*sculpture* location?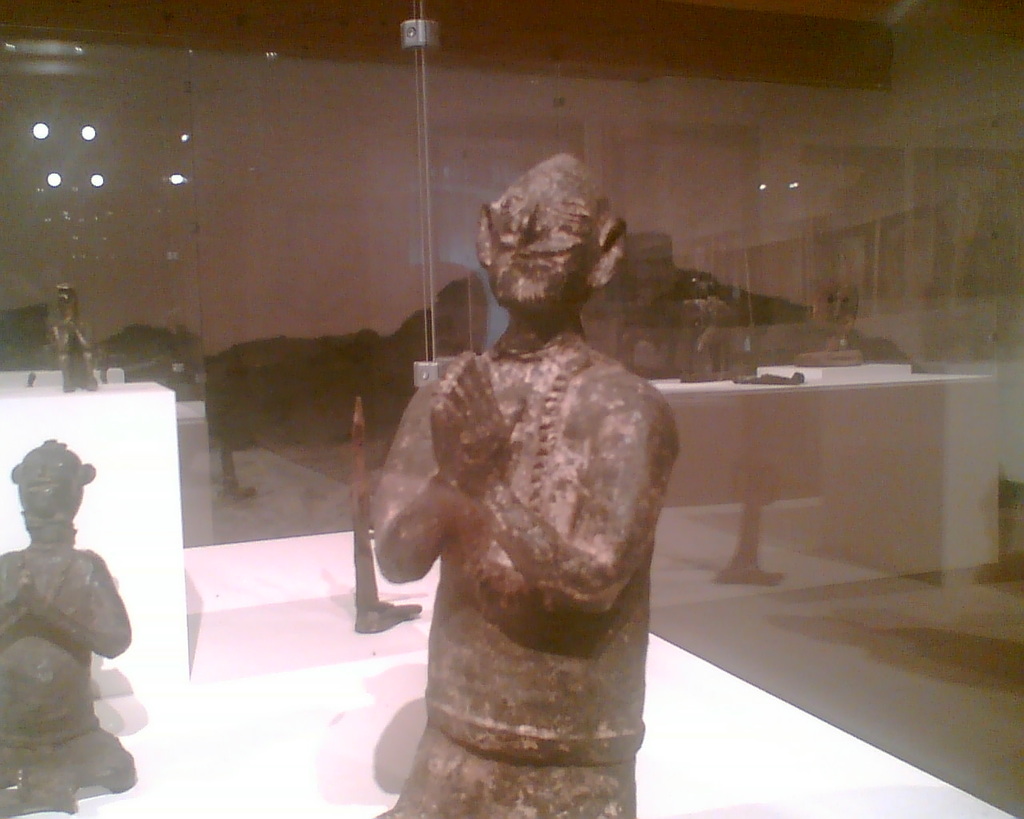
(left=742, top=366, right=808, bottom=386)
